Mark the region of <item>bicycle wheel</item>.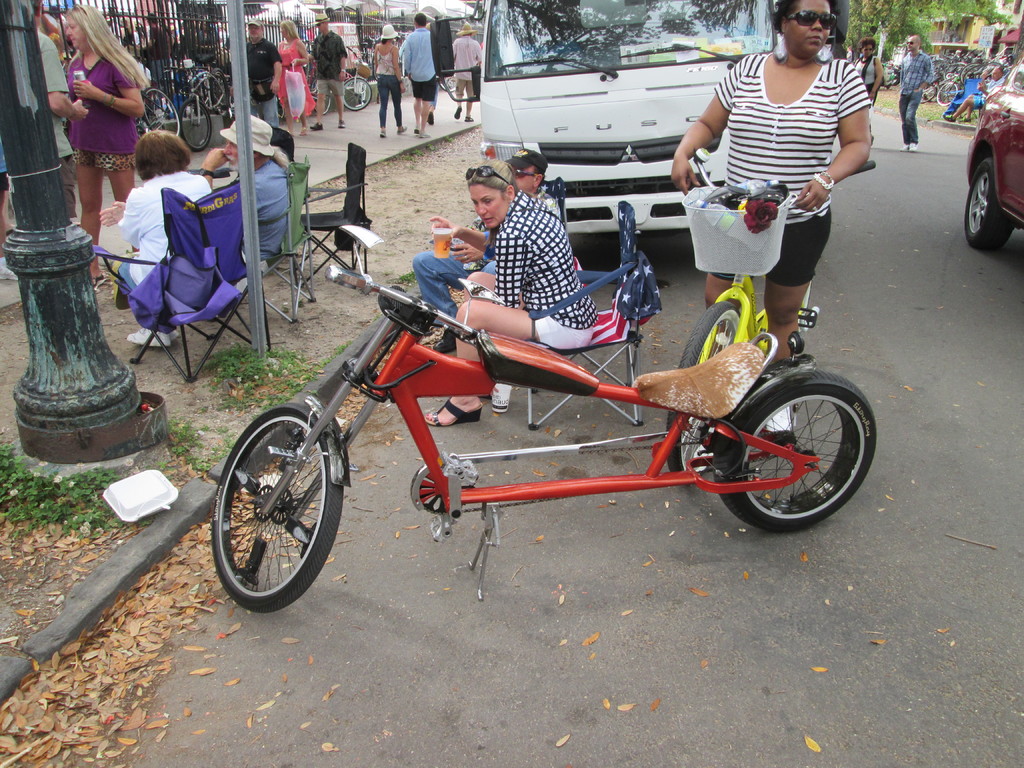
Region: x1=439 y1=72 x2=456 y2=92.
